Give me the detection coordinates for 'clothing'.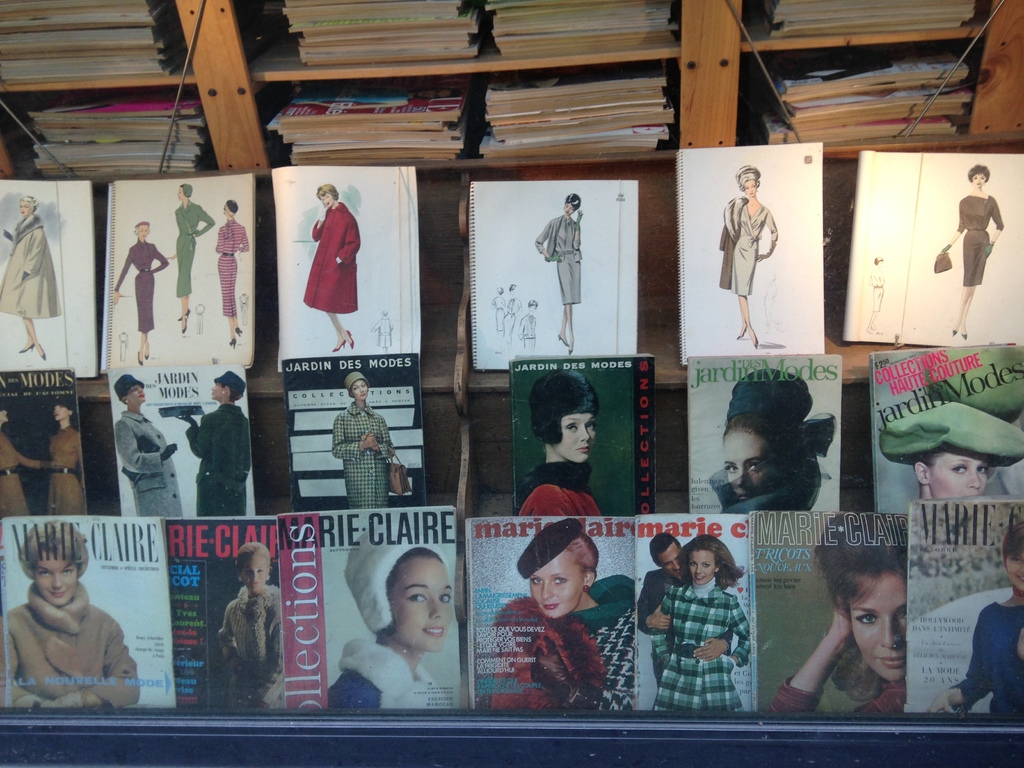
x1=712 y1=446 x2=821 y2=518.
